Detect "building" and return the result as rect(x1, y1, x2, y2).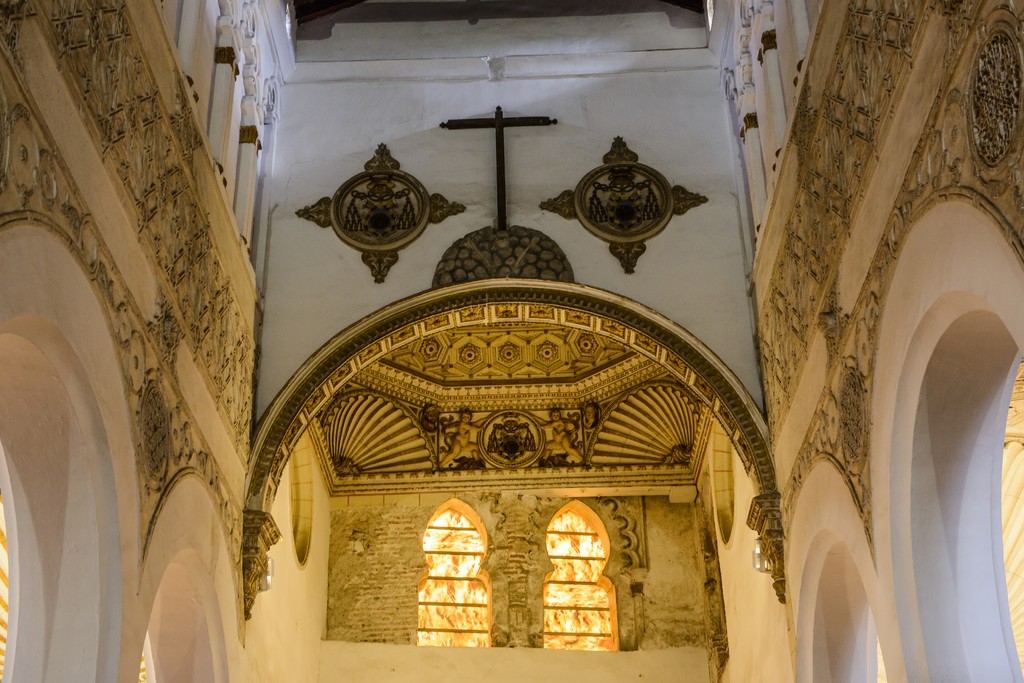
rect(0, 1, 1023, 682).
